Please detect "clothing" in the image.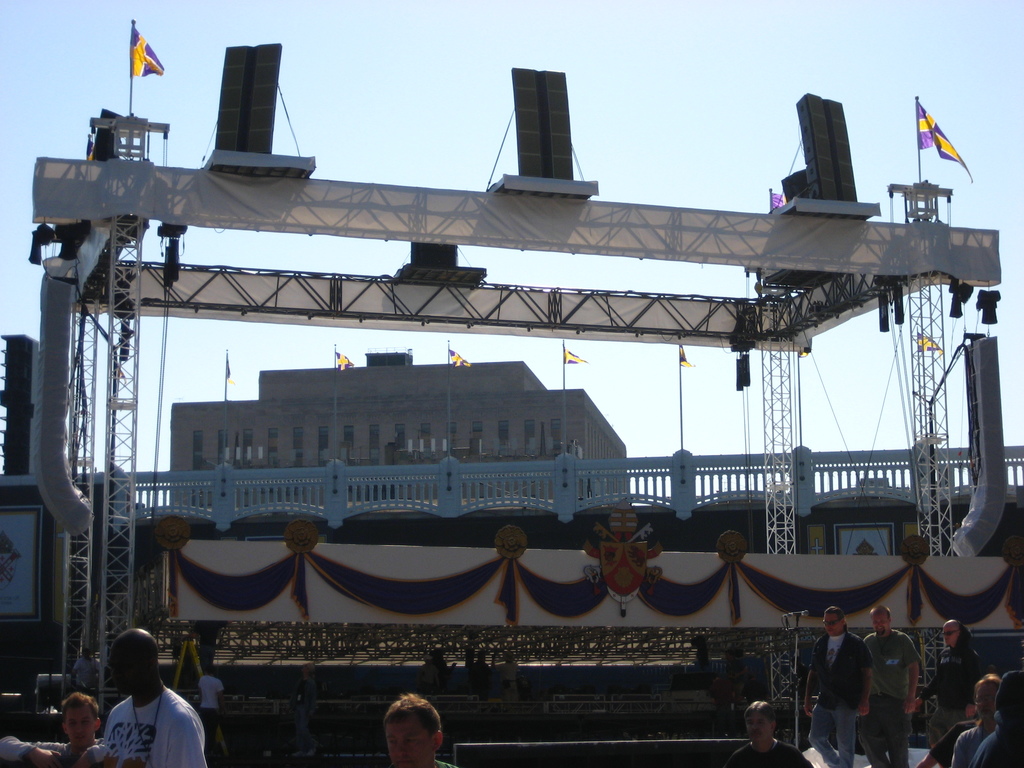
detection(728, 737, 805, 767).
